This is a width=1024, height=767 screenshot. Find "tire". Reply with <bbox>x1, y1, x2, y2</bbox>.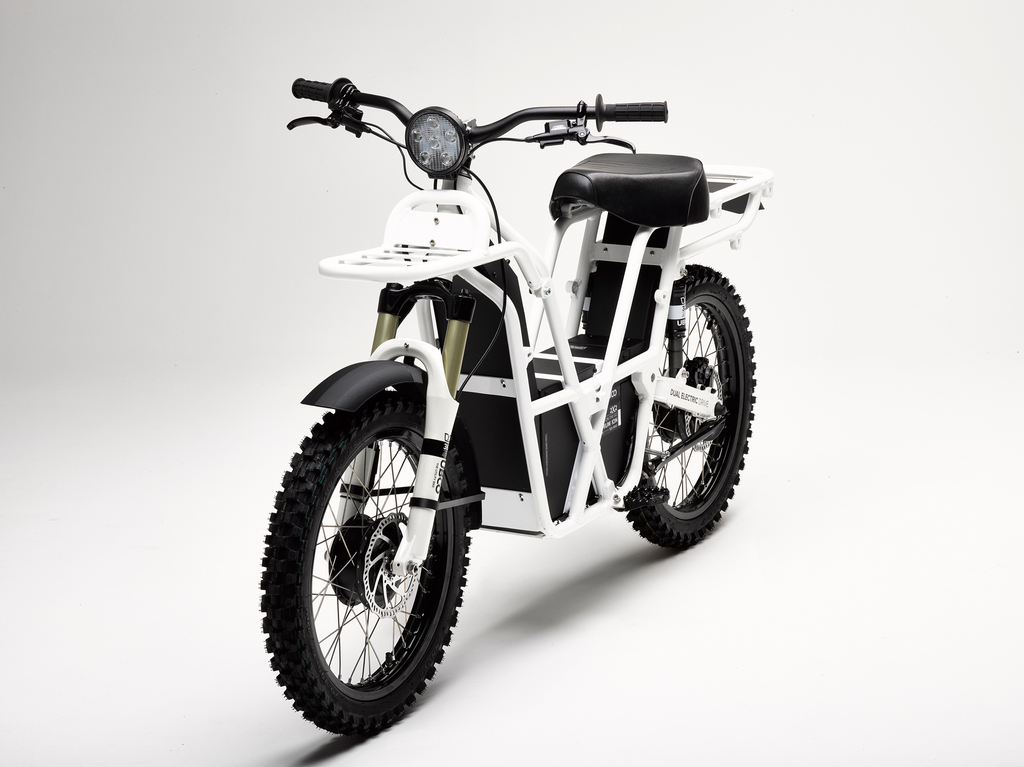
<bbox>264, 390, 469, 739</bbox>.
